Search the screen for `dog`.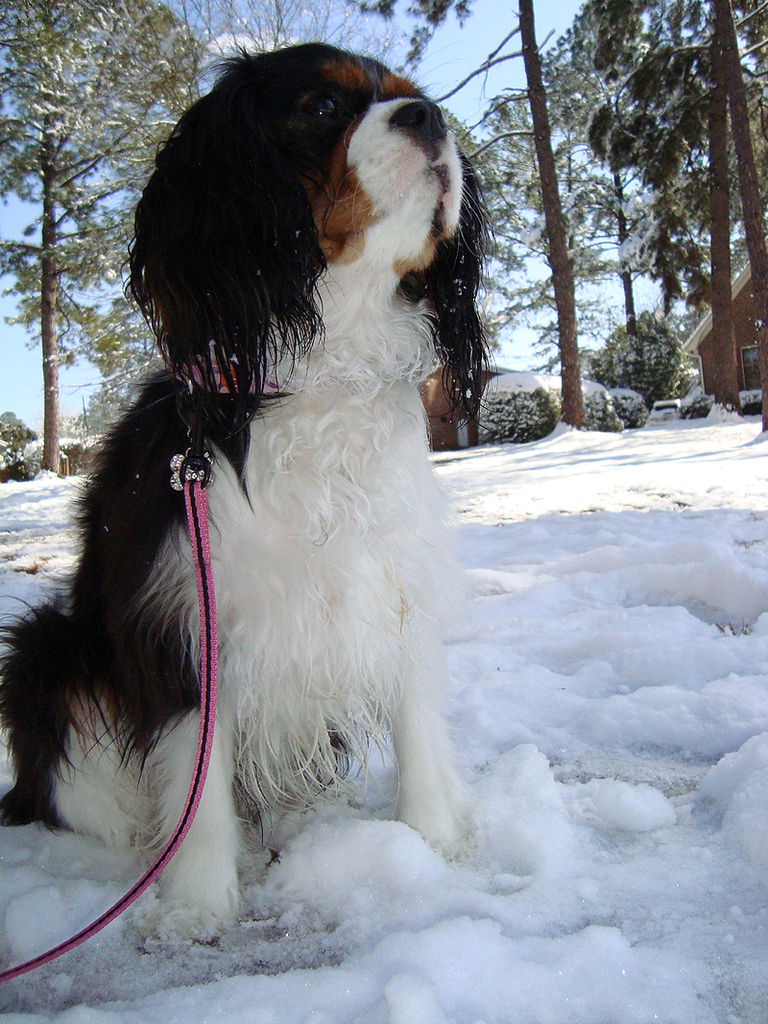
Found at bbox=(0, 37, 497, 945).
